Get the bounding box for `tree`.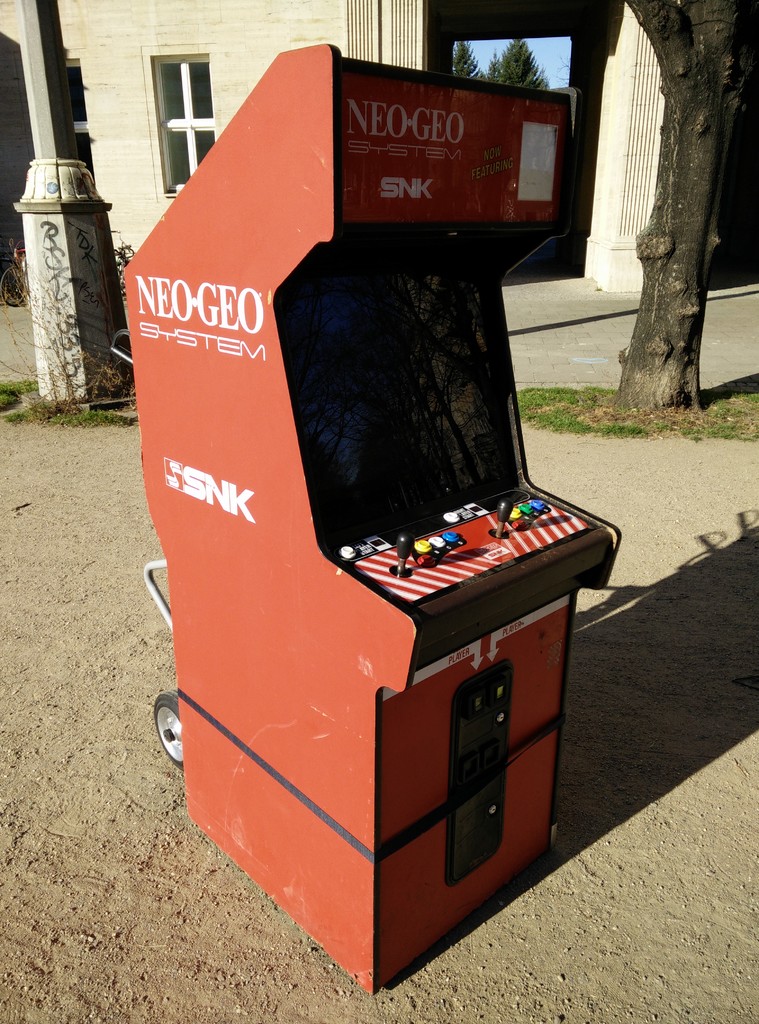
l=454, t=39, r=487, b=80.
